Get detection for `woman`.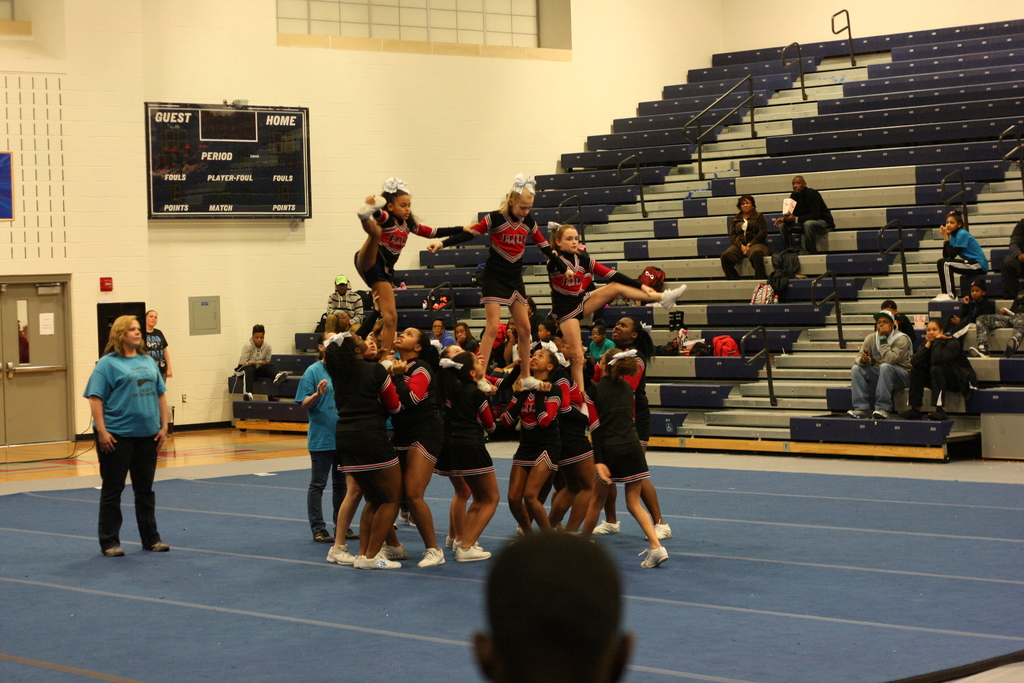
Detection: 77/306/169/563.
